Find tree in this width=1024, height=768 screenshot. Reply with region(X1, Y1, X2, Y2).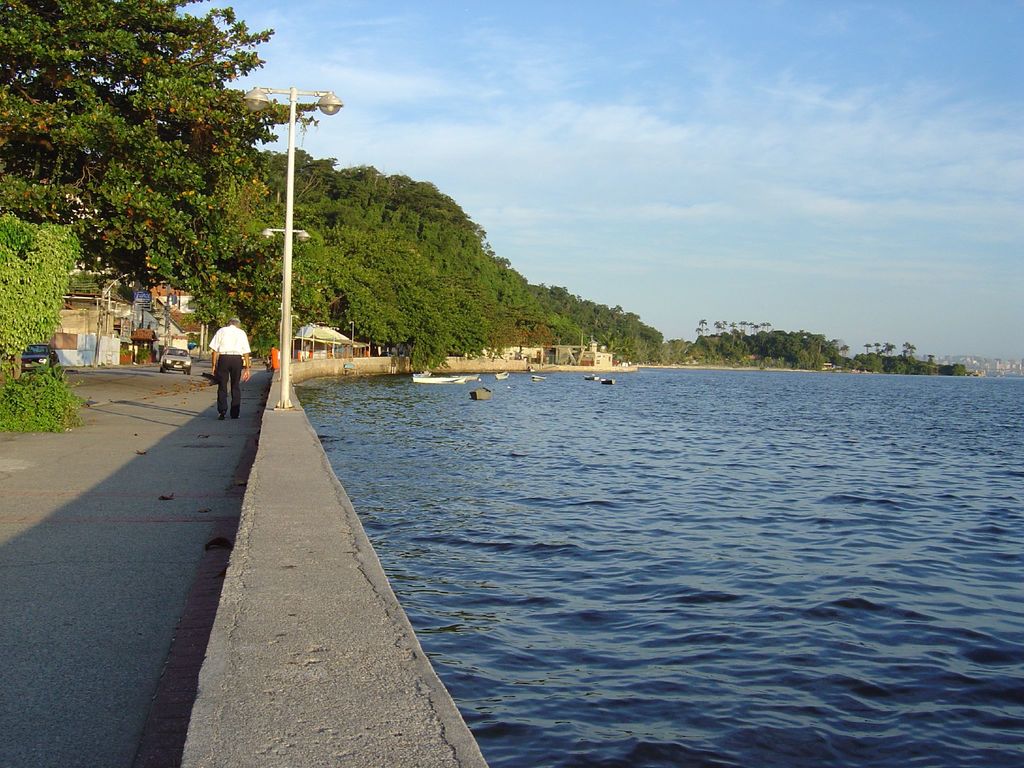
region(337, 164, 388, 214).
